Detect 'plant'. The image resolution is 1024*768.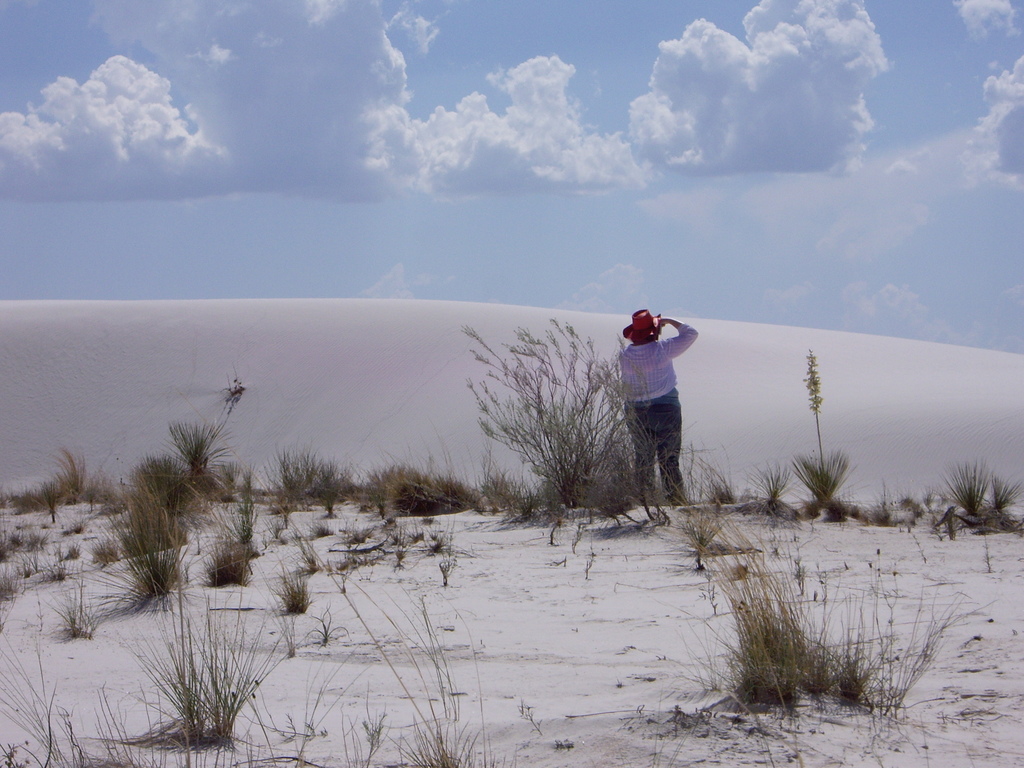
crop(791, 442, 865, 527).
